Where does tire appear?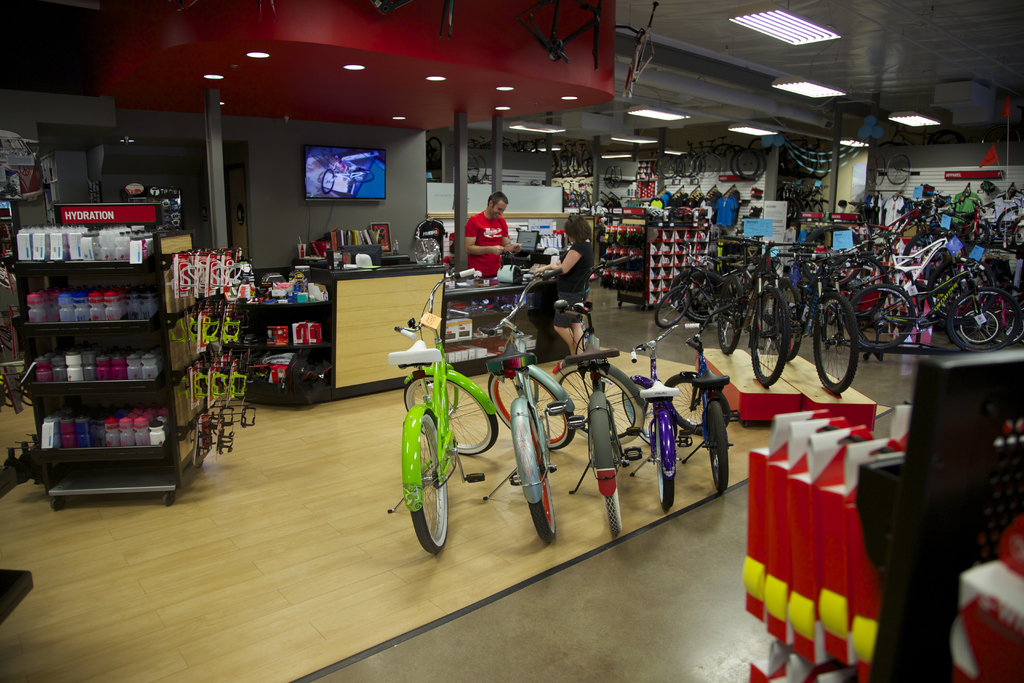
Appears at pyautogui.locateOnScreen(838, 255, 887, 318).
